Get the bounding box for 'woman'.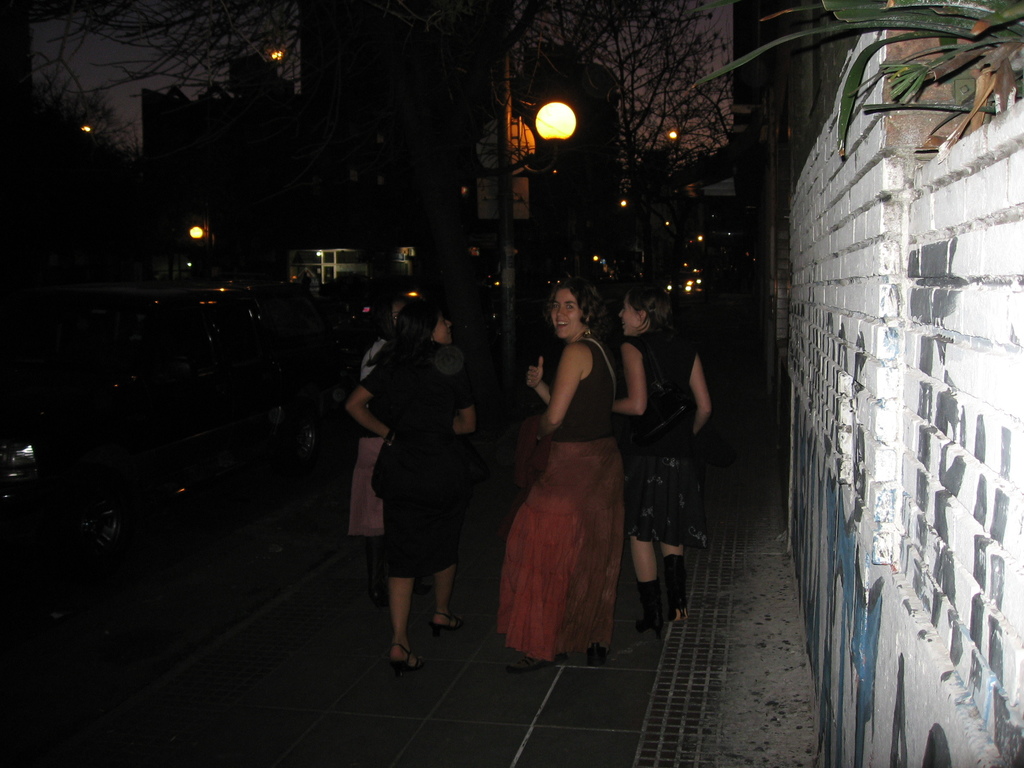
(left=605, top=290, right=714, bottom=625).
